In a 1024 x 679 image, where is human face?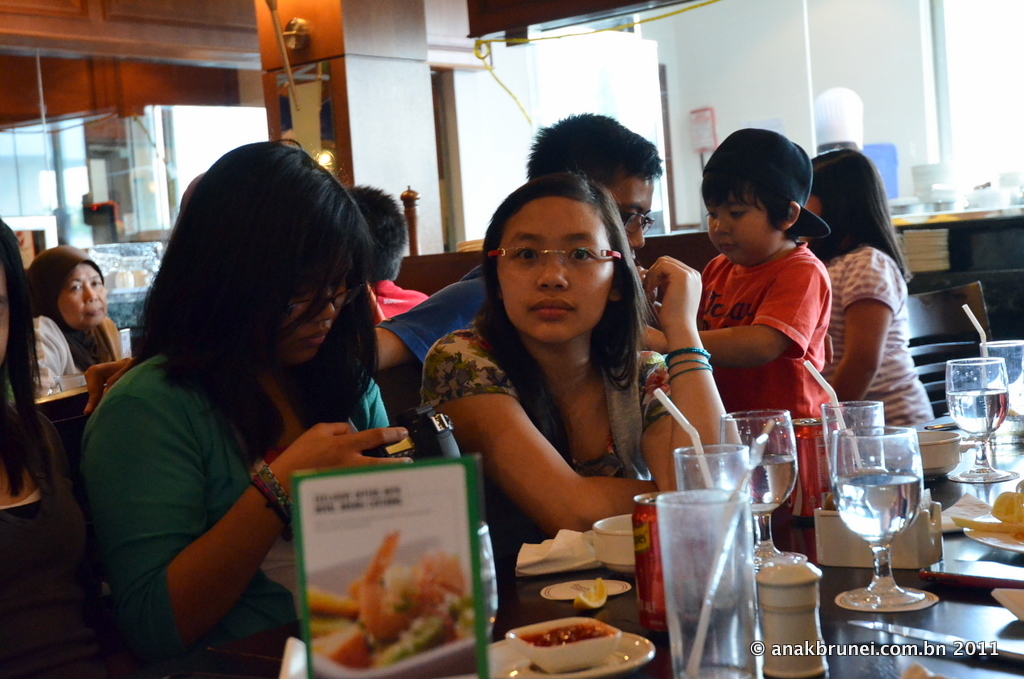
[left=0, top=264, right=9, bottom=368].
